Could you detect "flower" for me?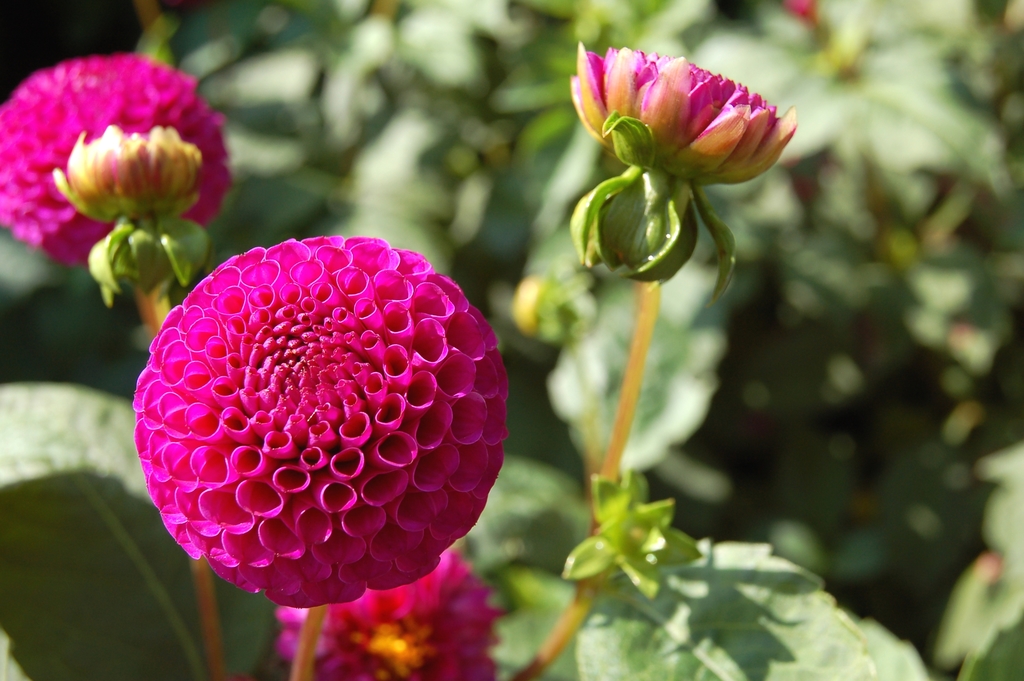
Detection result: region(110, 222, 511, 641).
